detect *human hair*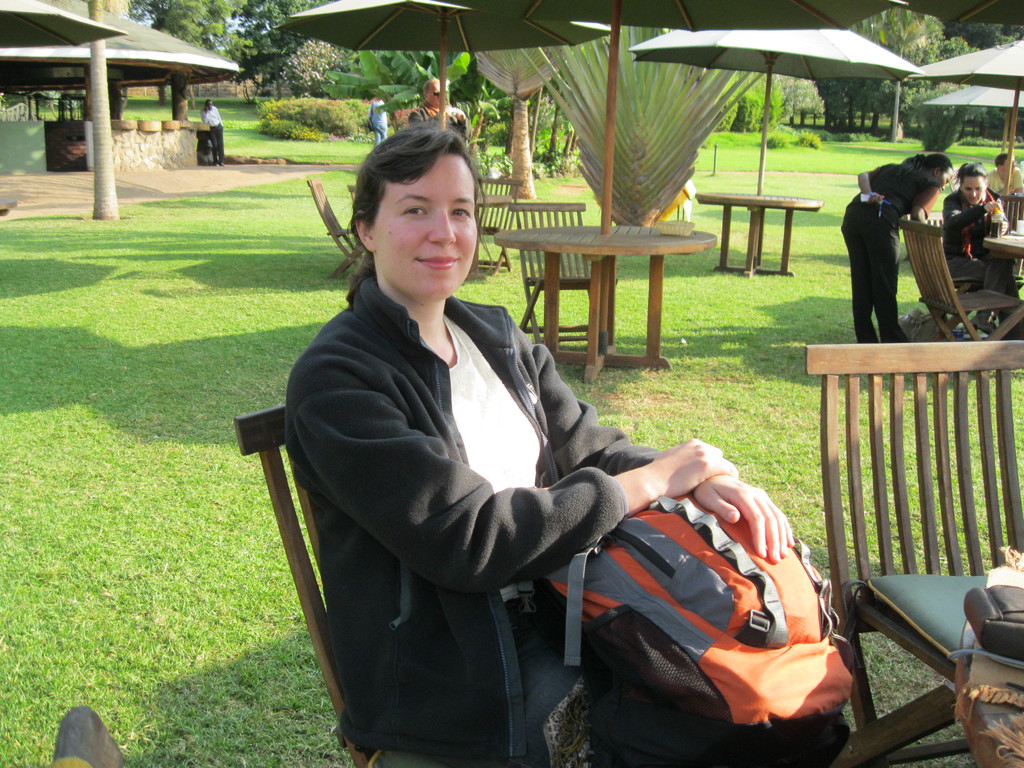
<box>338,121,483,297</box>
